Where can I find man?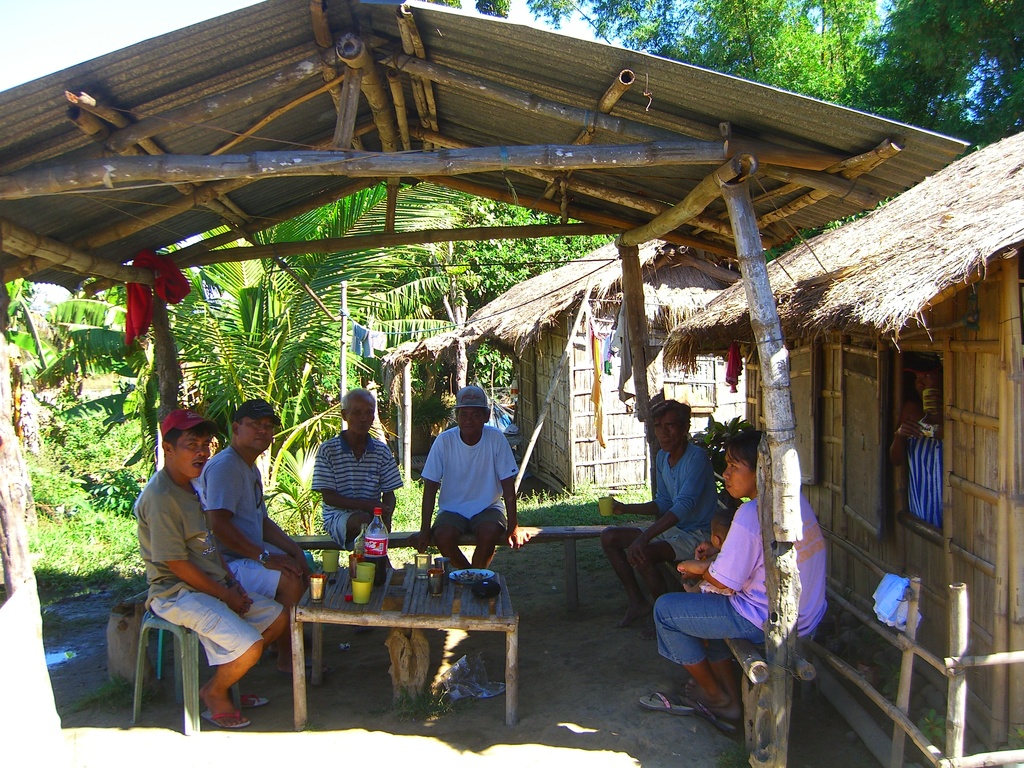
You can find it at 308 387 408 565.
